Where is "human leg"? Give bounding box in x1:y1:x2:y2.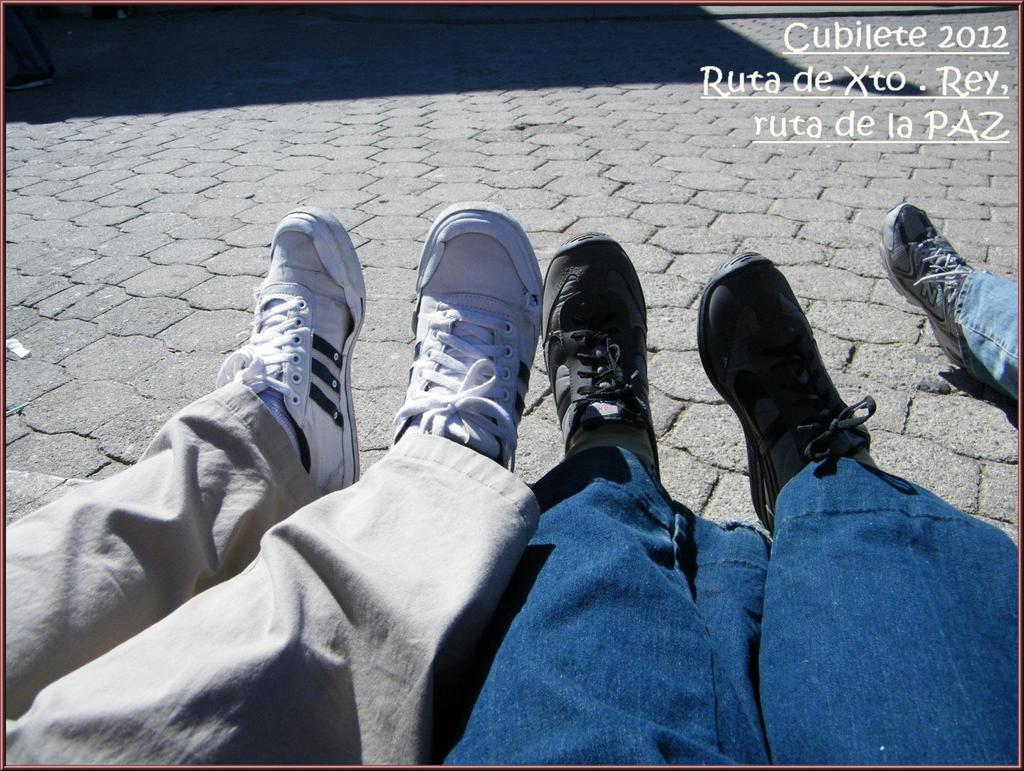
762:247:1023:770.
